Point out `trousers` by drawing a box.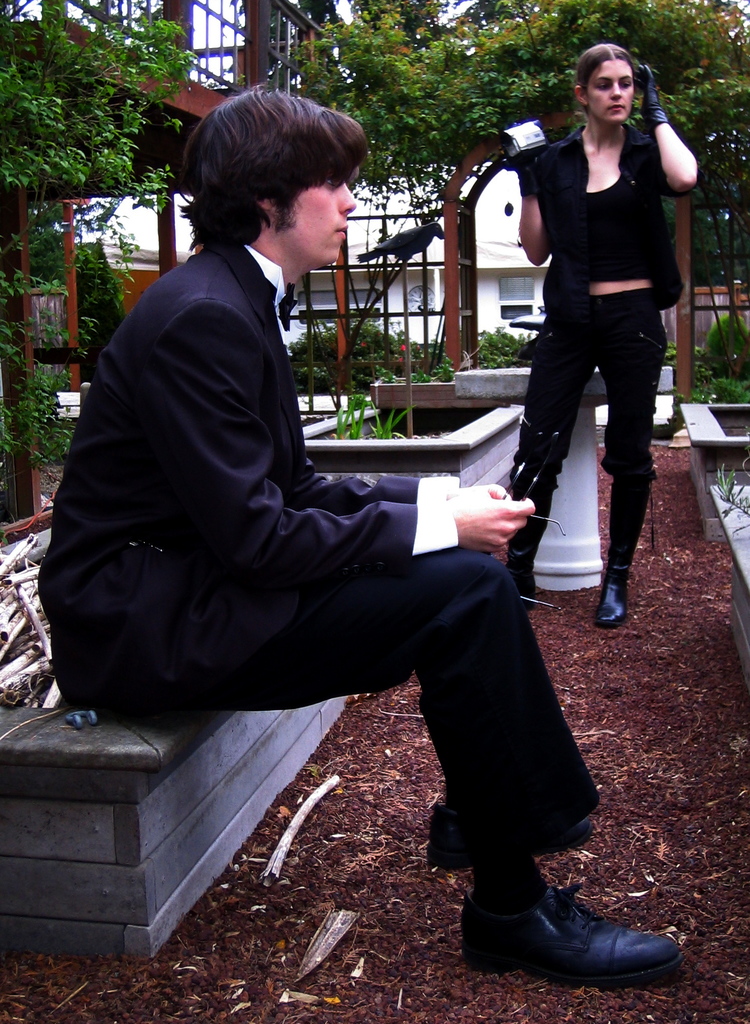
region(196, 560, 605, 868).
